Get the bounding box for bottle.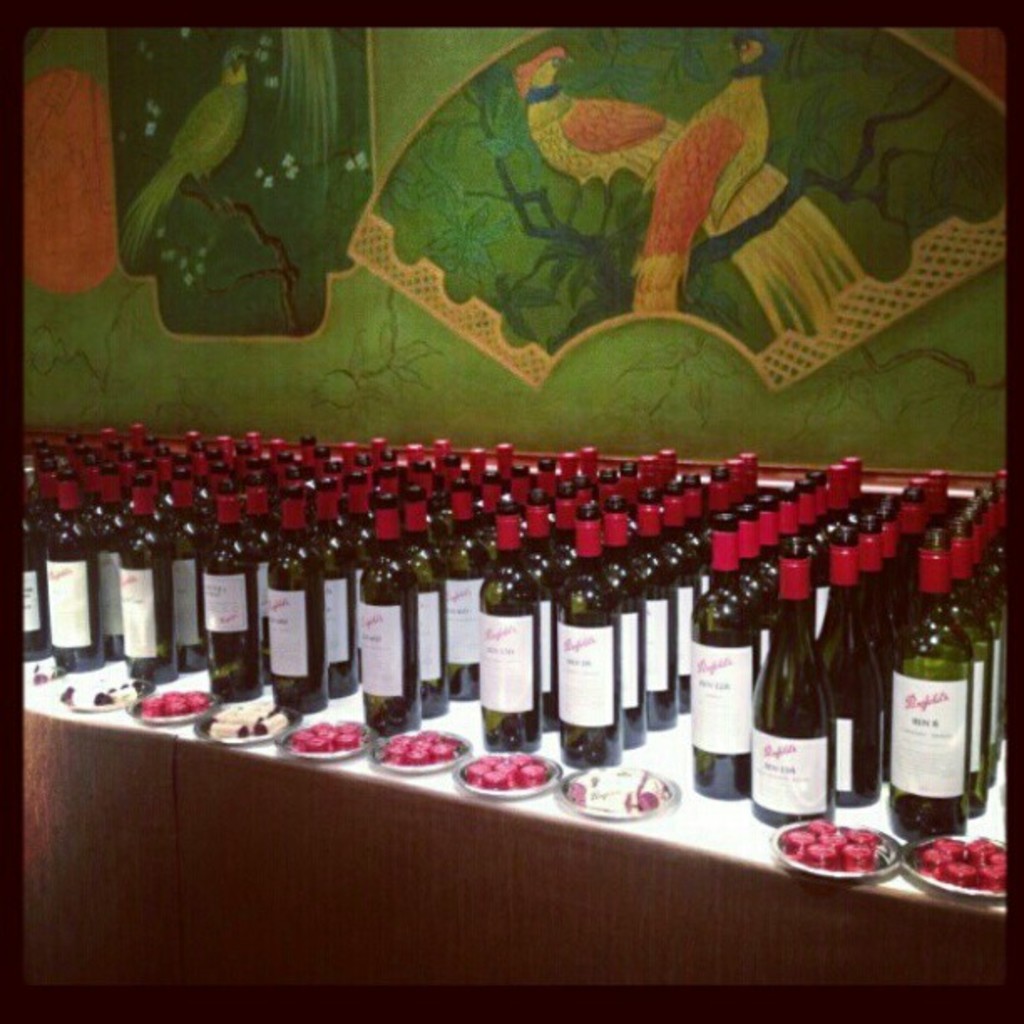
locate(0, 460, 44, 648).
